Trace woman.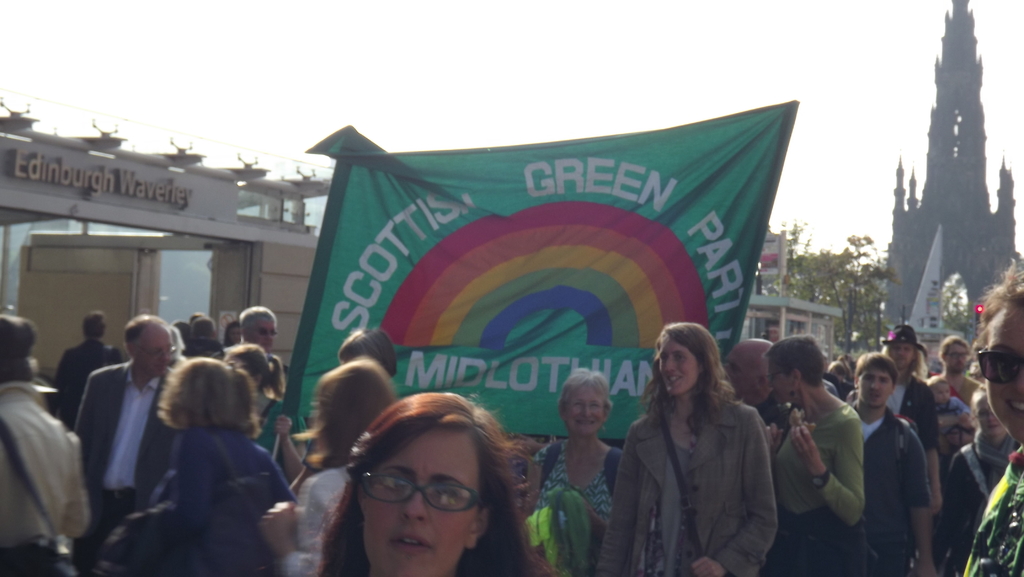
Traced to [950, 394, 1021, 576].
